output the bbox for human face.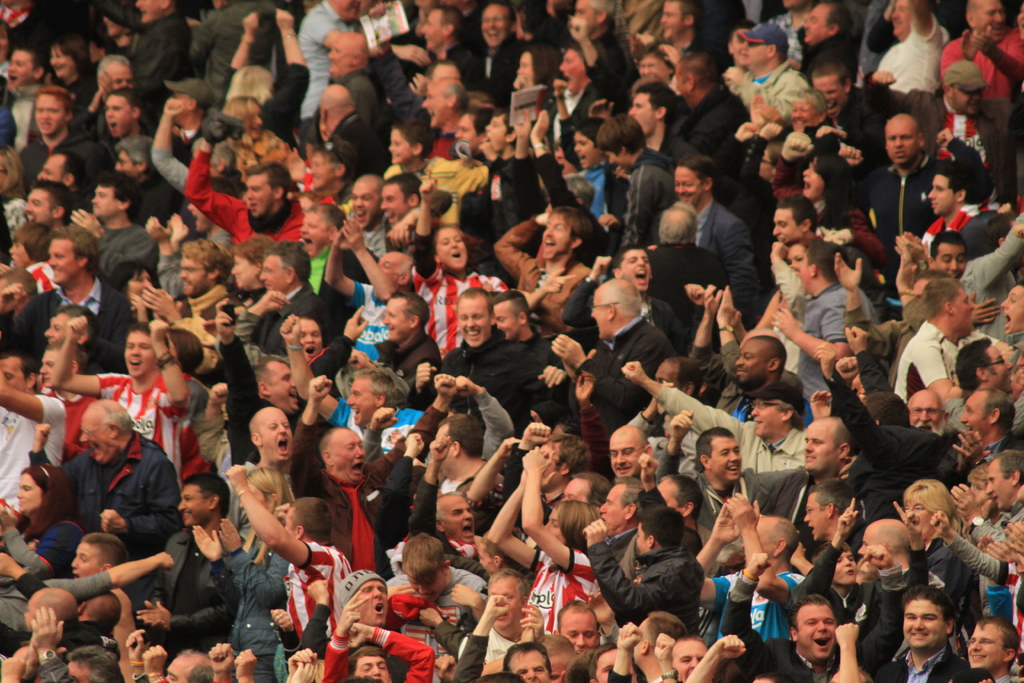
(left=985, top=342, right=1011, bottom=394).
